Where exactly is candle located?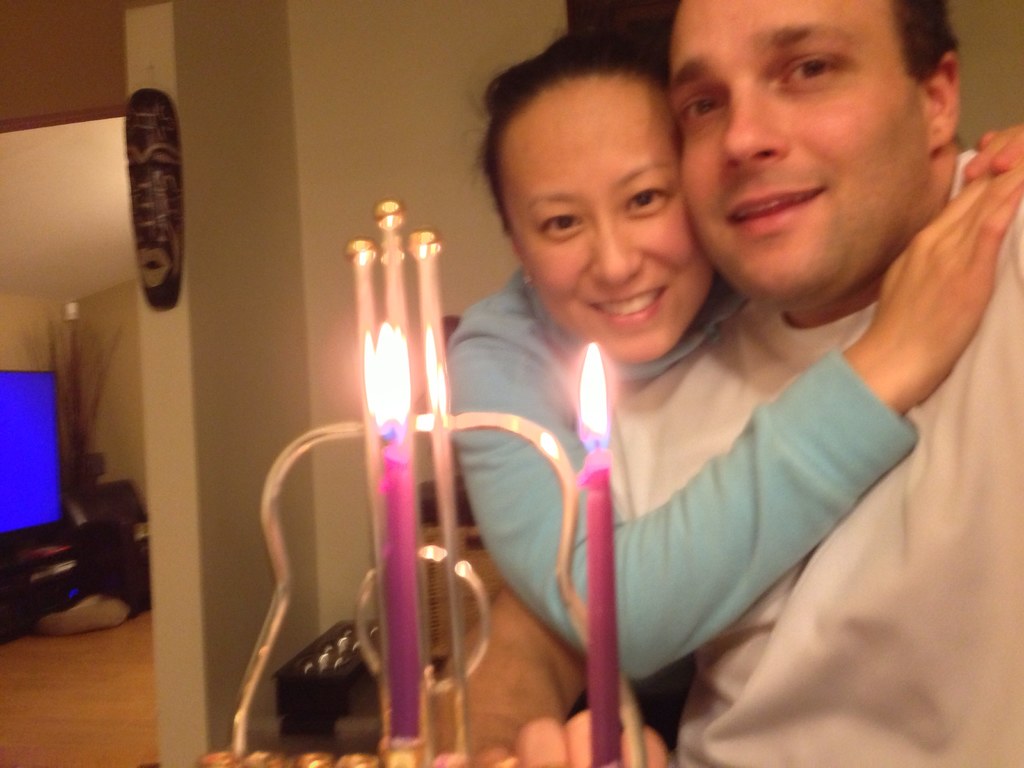
Its bounding box is Rect(377, 324, 423, 740).
